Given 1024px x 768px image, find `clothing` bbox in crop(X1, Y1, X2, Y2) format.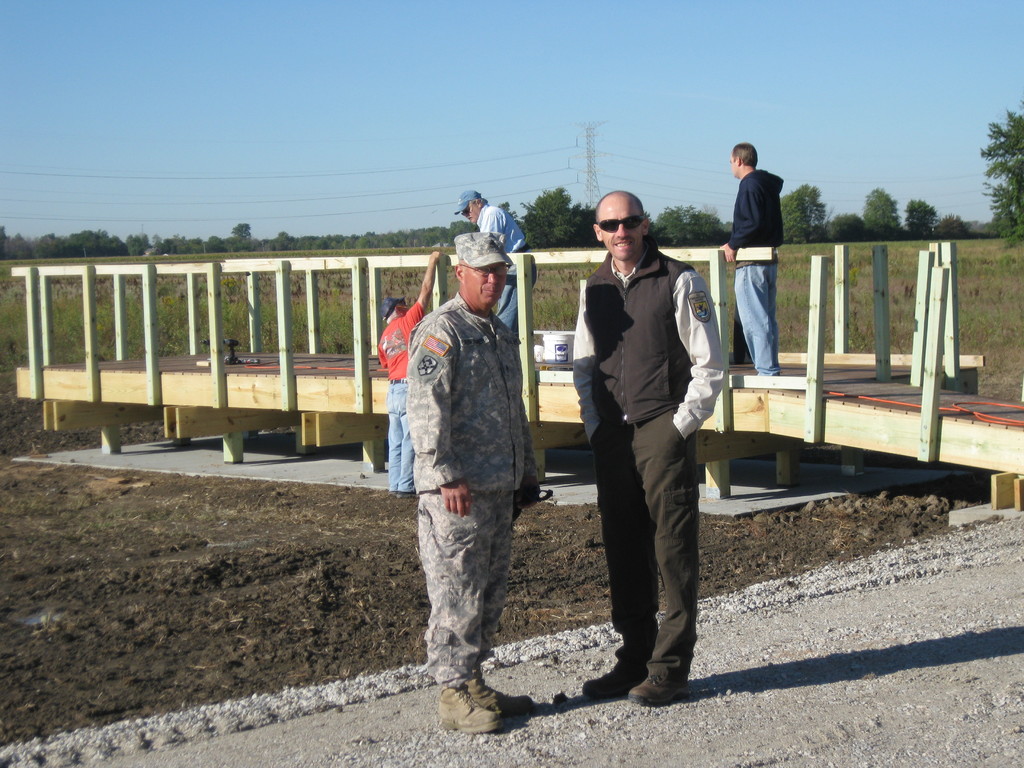
crop(389, 299, 428, 491).
